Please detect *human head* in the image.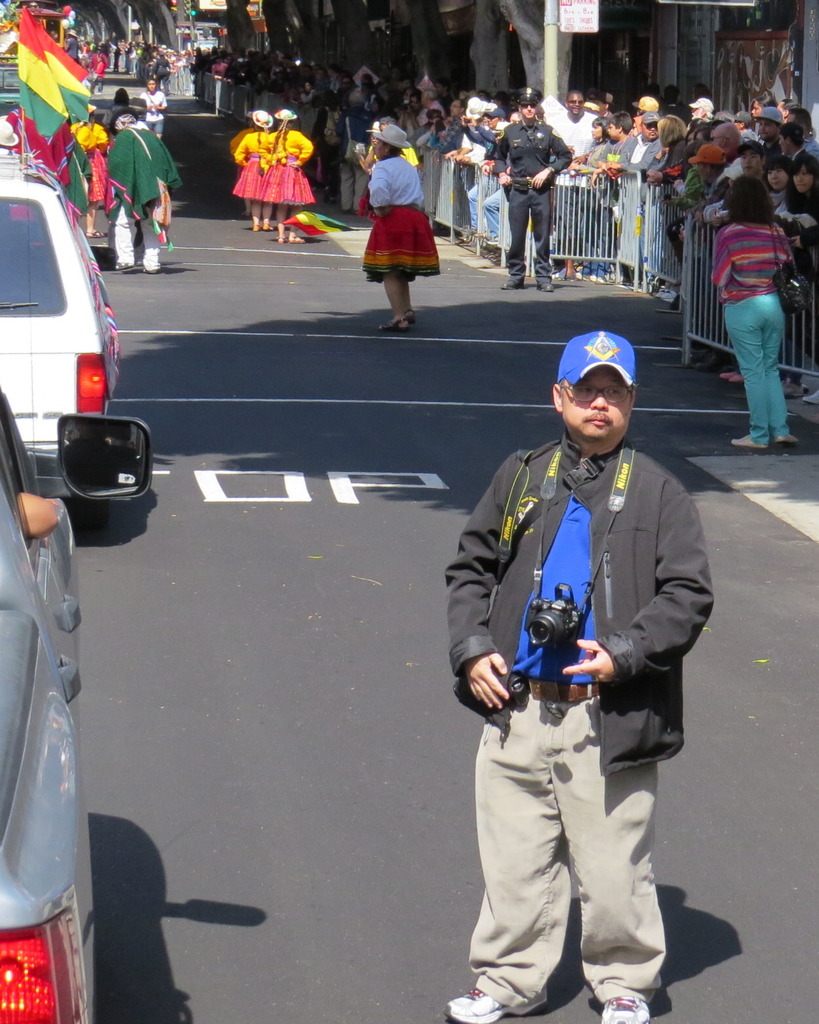
379 116 396 128.
